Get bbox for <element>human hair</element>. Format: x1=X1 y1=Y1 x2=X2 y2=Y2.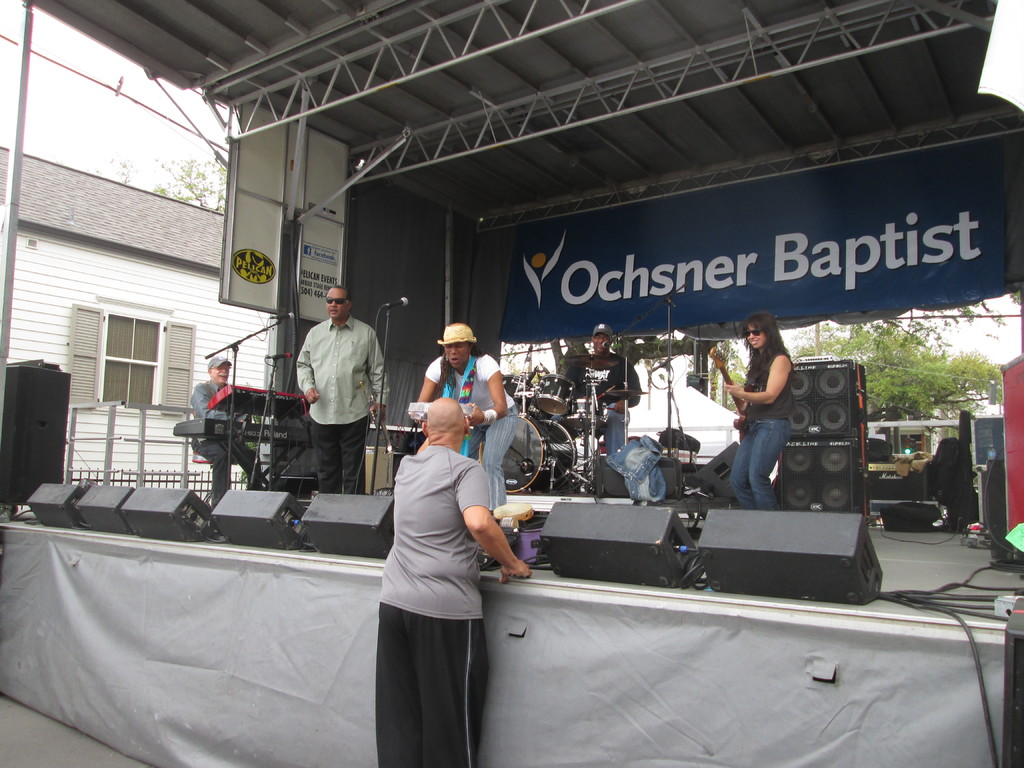
x1=321 y1=284 x2=353 y2=301.
